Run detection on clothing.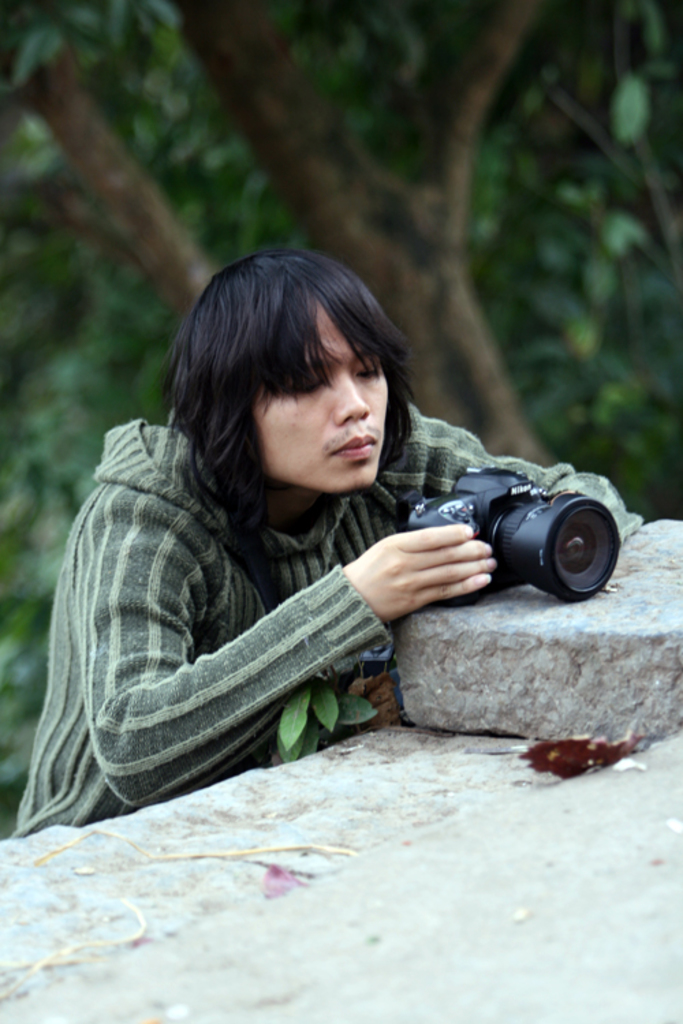
Result: 33/345/492/821.
